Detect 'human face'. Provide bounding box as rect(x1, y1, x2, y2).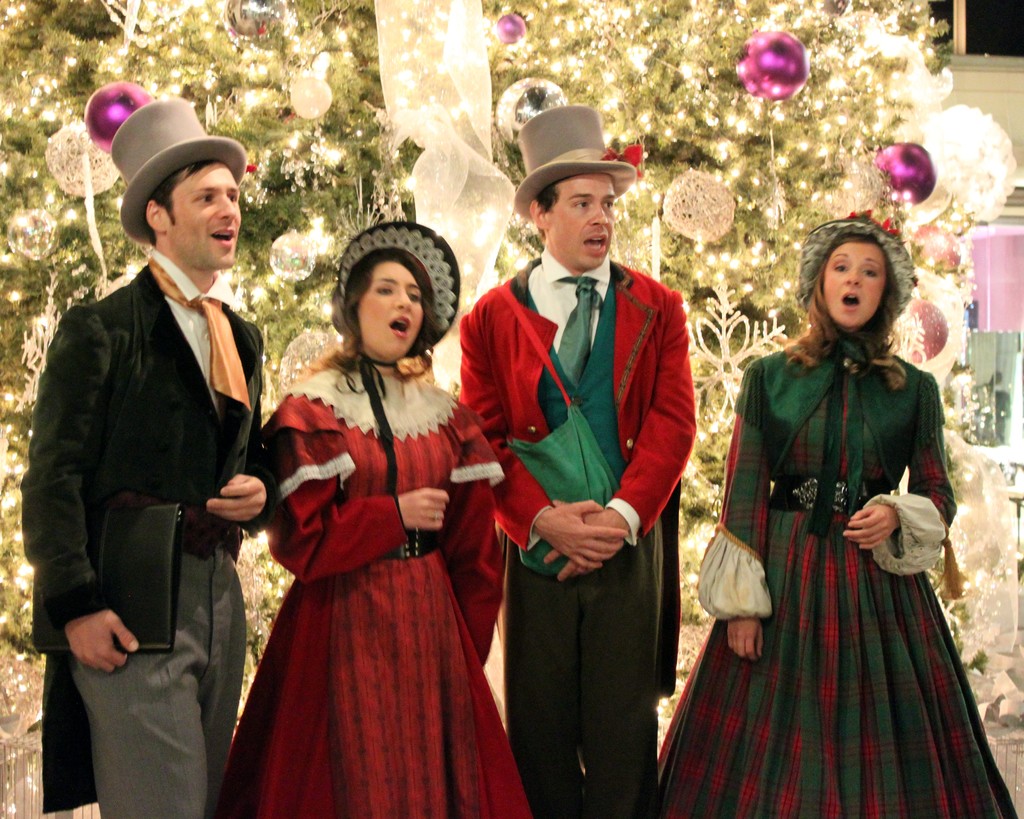
rect(358, 263, 423, 354).
